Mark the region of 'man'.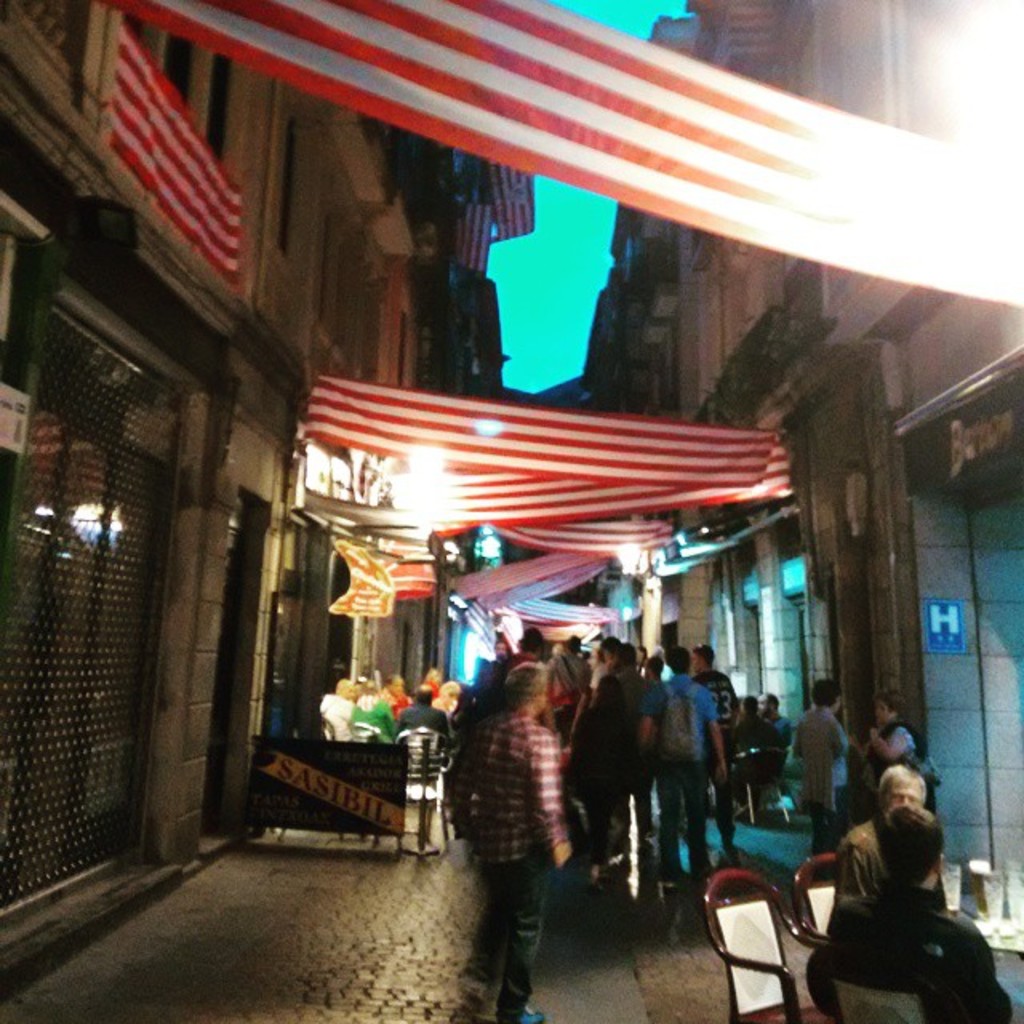
Region: (x1=763, y1=690, x2=803, y2=749).
